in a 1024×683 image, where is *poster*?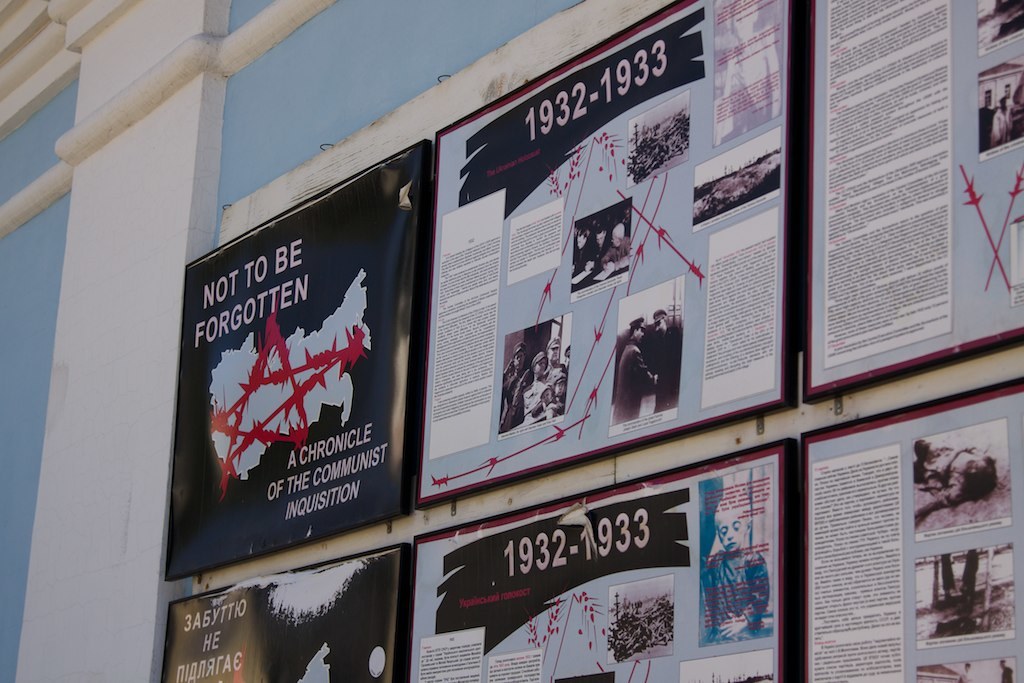
{"left": 164, "top": 541, "right": 402, "bottom": 682}.
